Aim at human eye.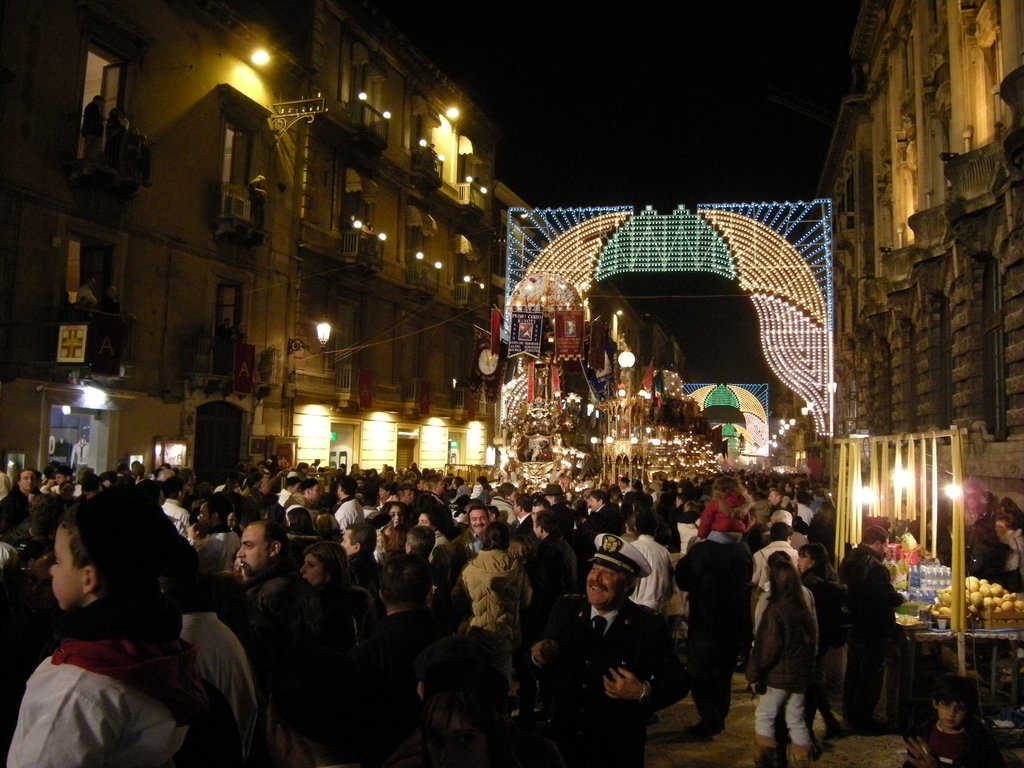
Aimed at [472, 518, 479, 523].
